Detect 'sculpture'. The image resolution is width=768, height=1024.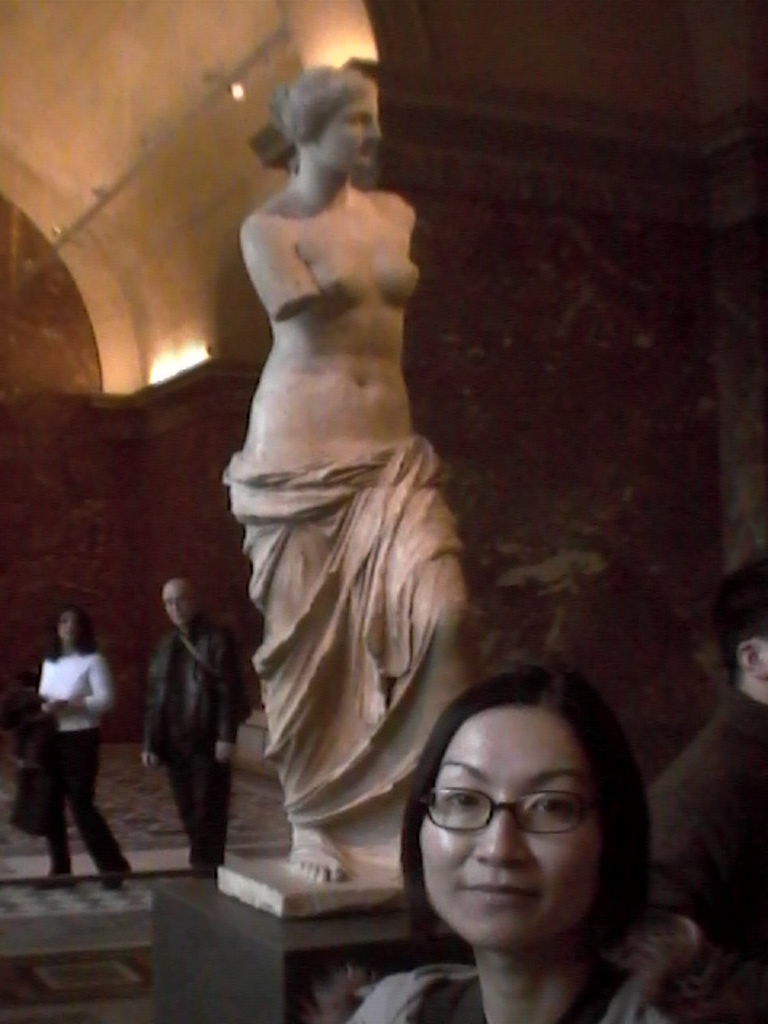
crop(213, 34, 490, 941).
